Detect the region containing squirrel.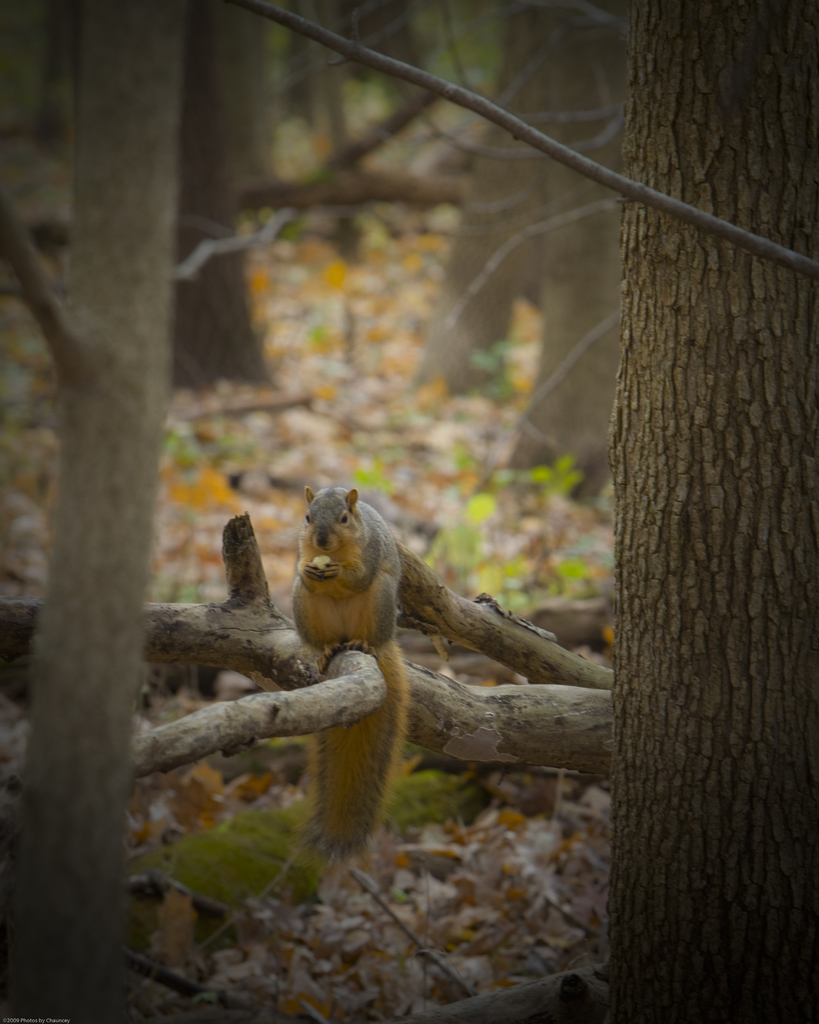
<box>283,483,407,868</box>.
